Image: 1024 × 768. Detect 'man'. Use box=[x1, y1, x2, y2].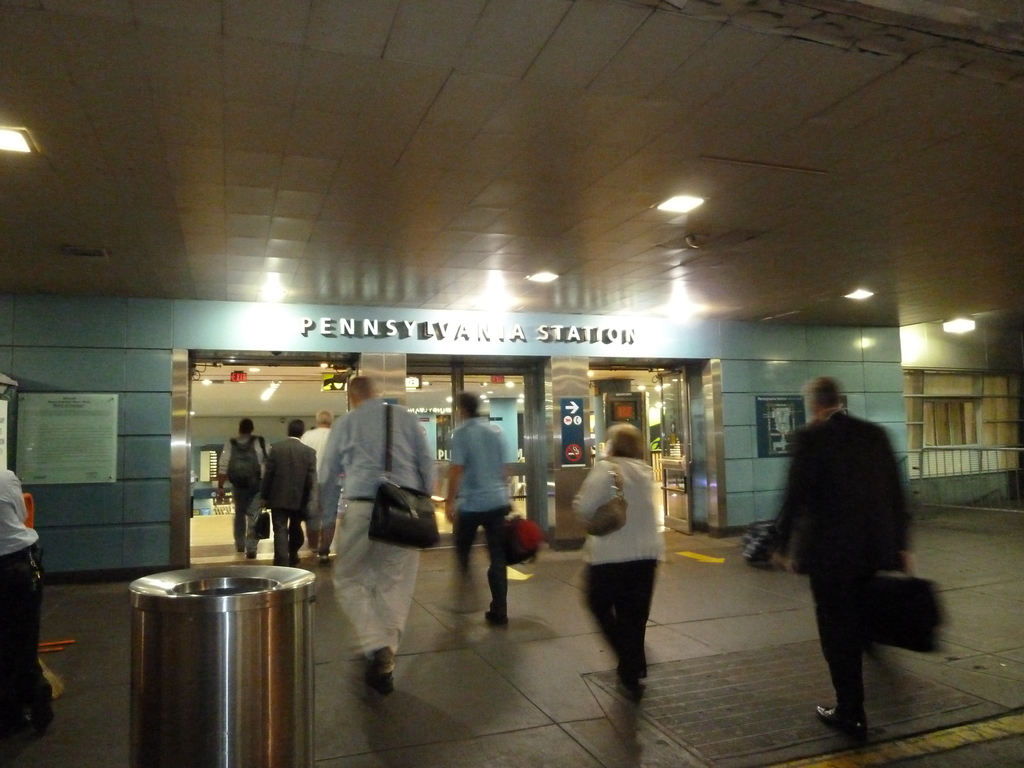
box=[0, 467, 54, 733].
